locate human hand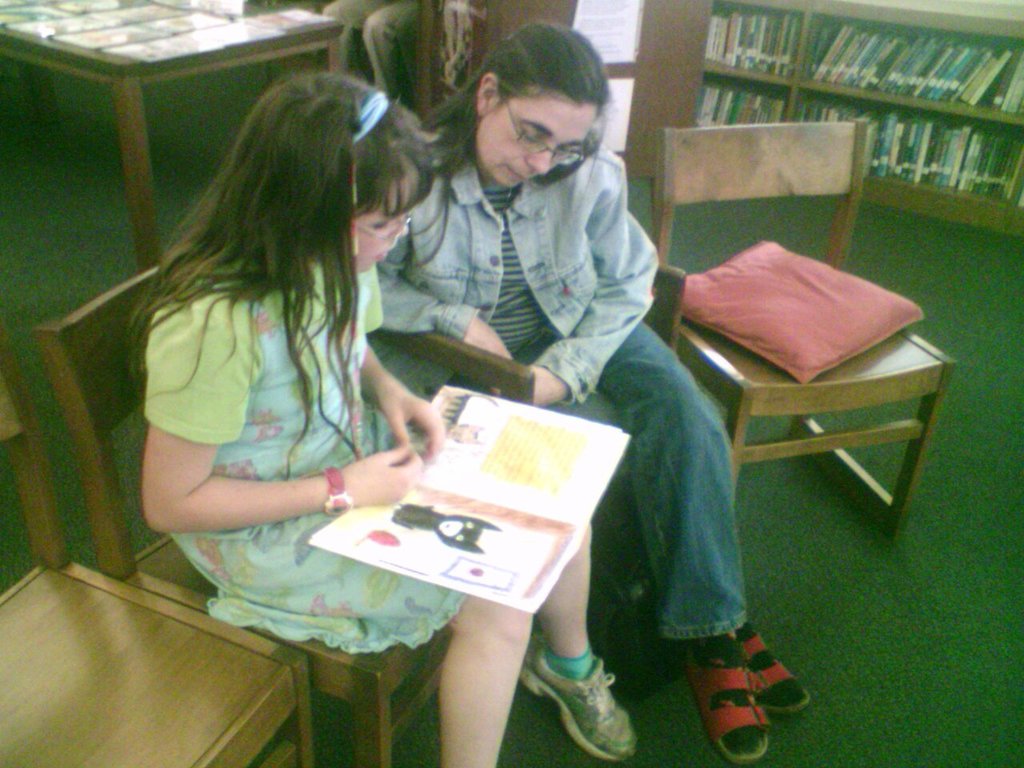
rect(462, 328, 518, 362)
